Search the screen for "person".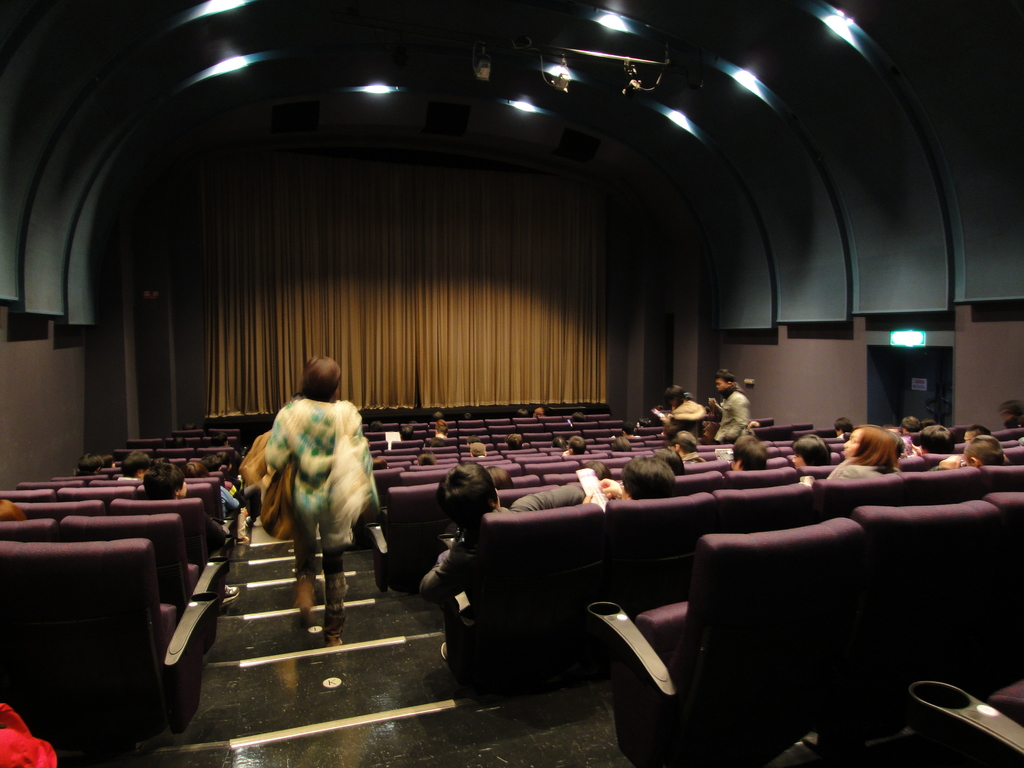
Found at box(398, 426, 413, 445).
